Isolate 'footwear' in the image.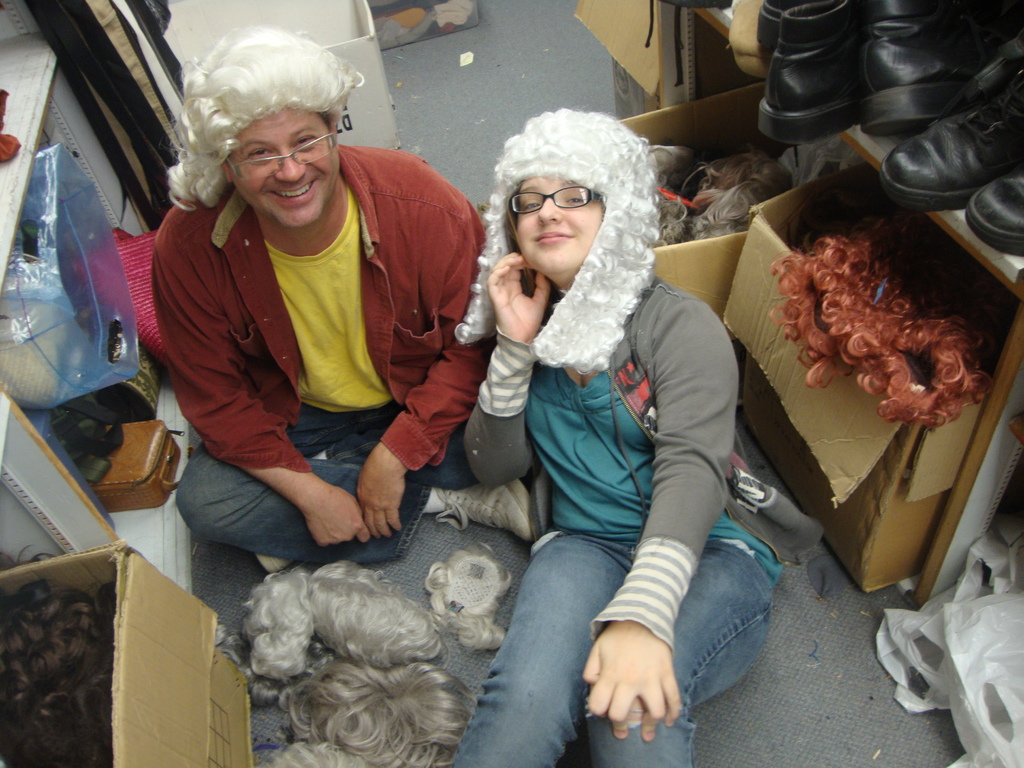
Isolated region: <bbox>760, 0, 799, 71</bbox>.
